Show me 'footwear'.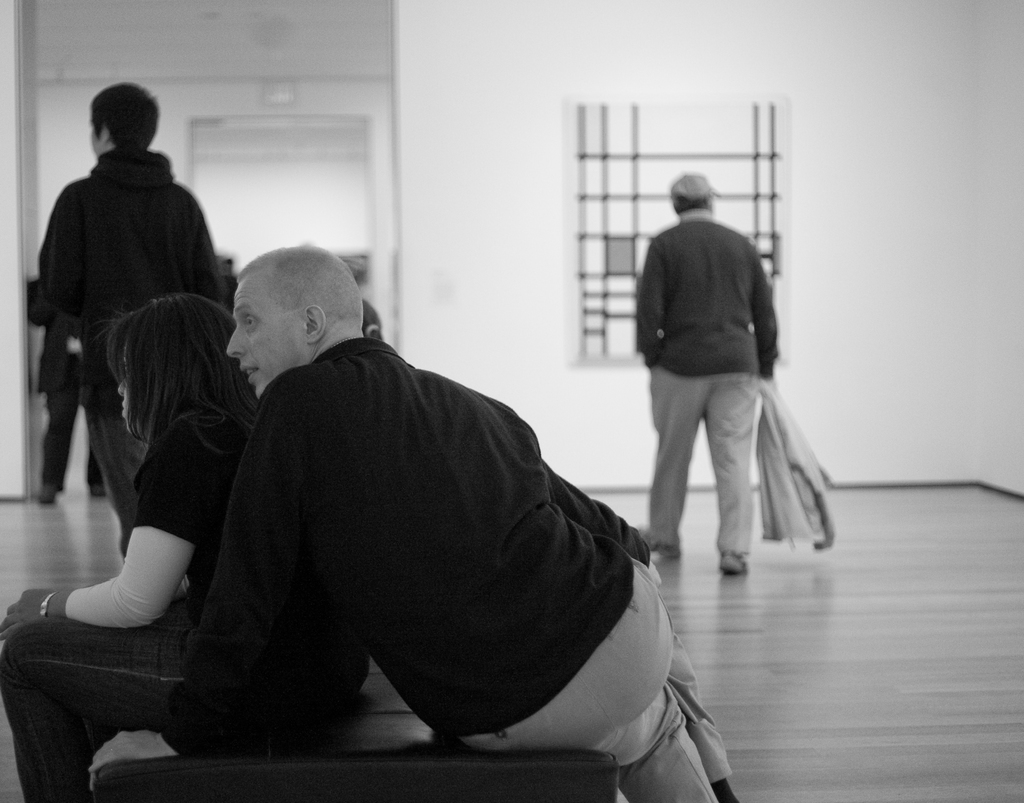
'footwear' is here: rect(40, 482, 57, 506).
